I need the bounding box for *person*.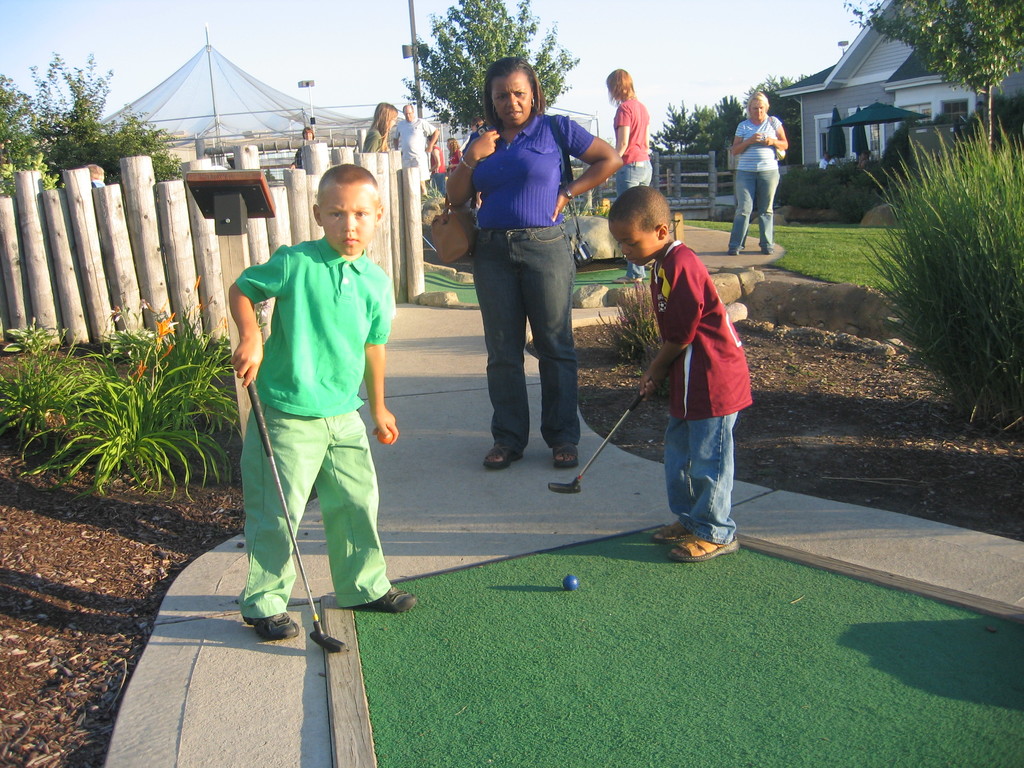
Here it is: 635 170 760 567.
